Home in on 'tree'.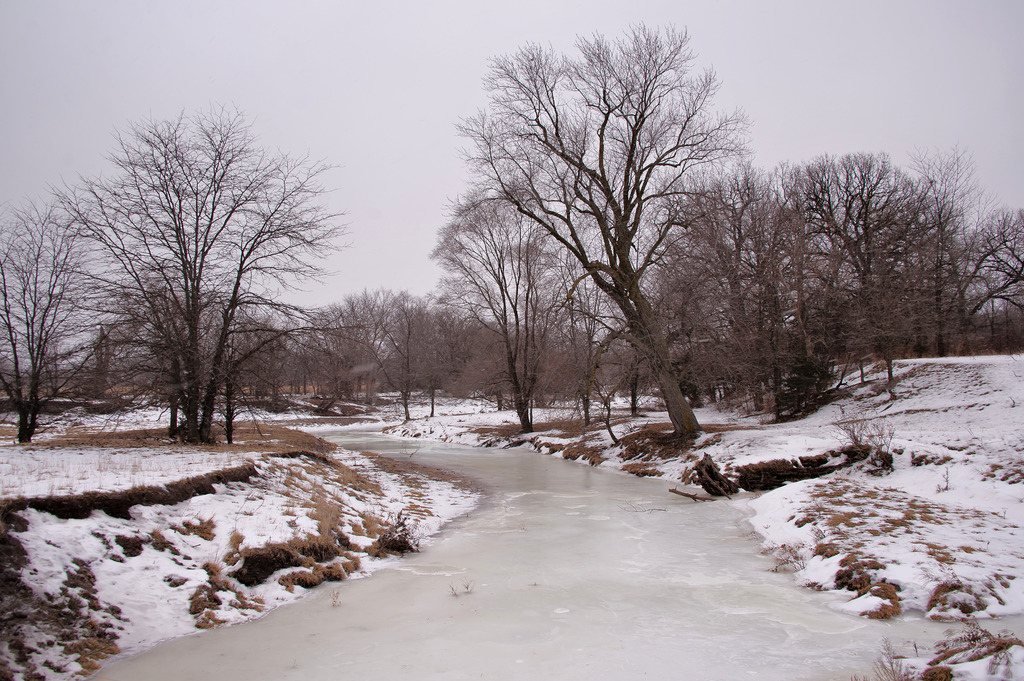
Homed in at {"x1": 0, "y1": 200, "x2": 119, "y2": 440}.
